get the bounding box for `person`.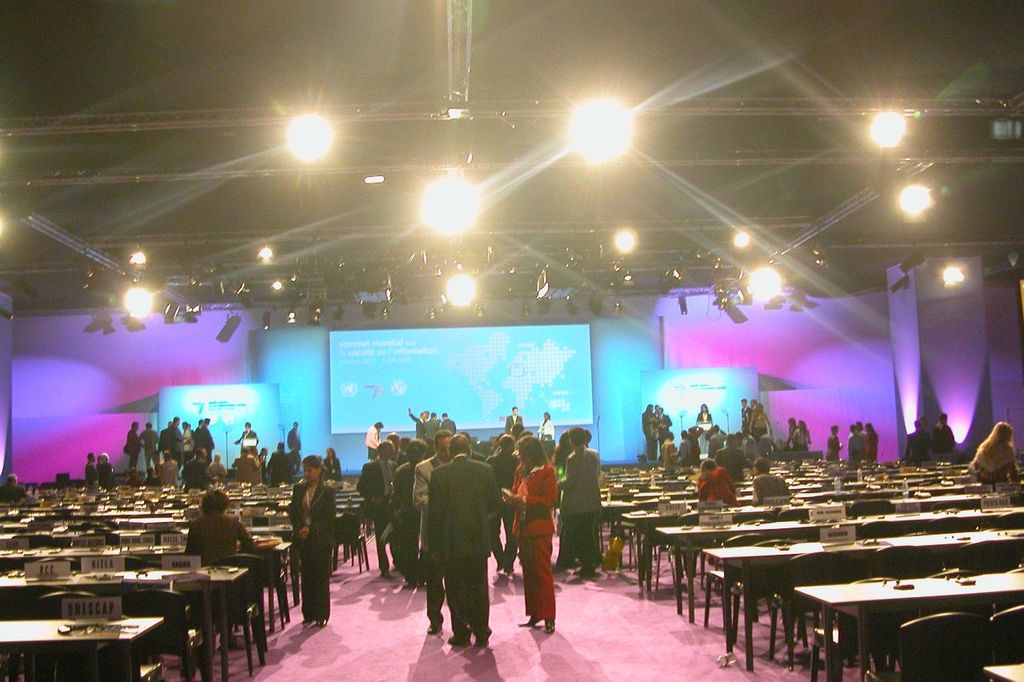
bbox(963, 419, 1021, 494).
